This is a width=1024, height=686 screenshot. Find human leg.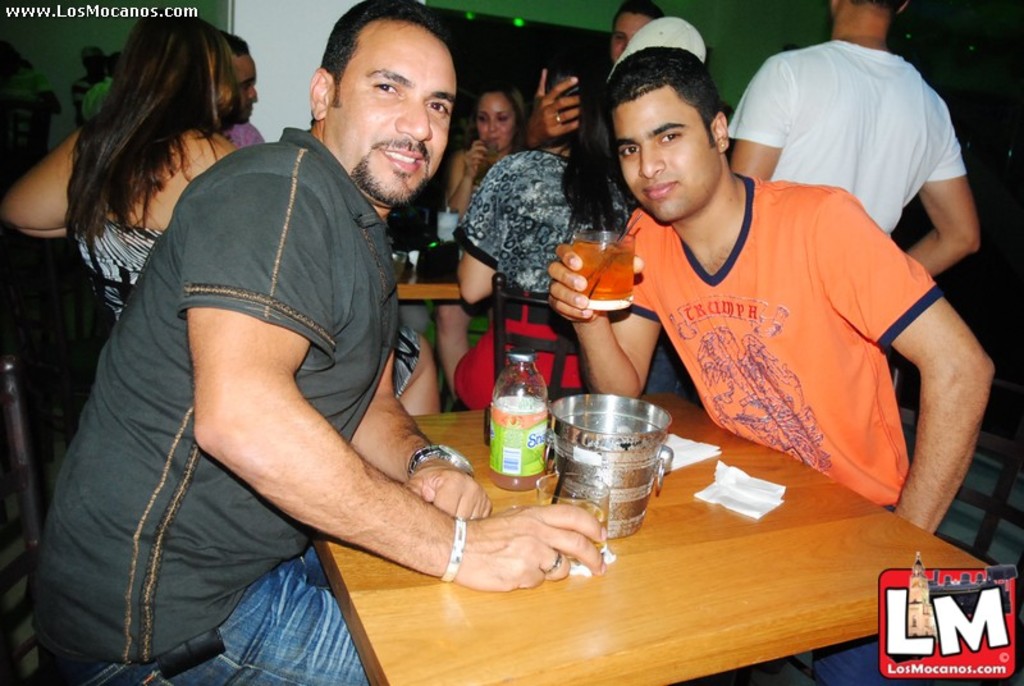
Bounding box: 803,630,891,685.
